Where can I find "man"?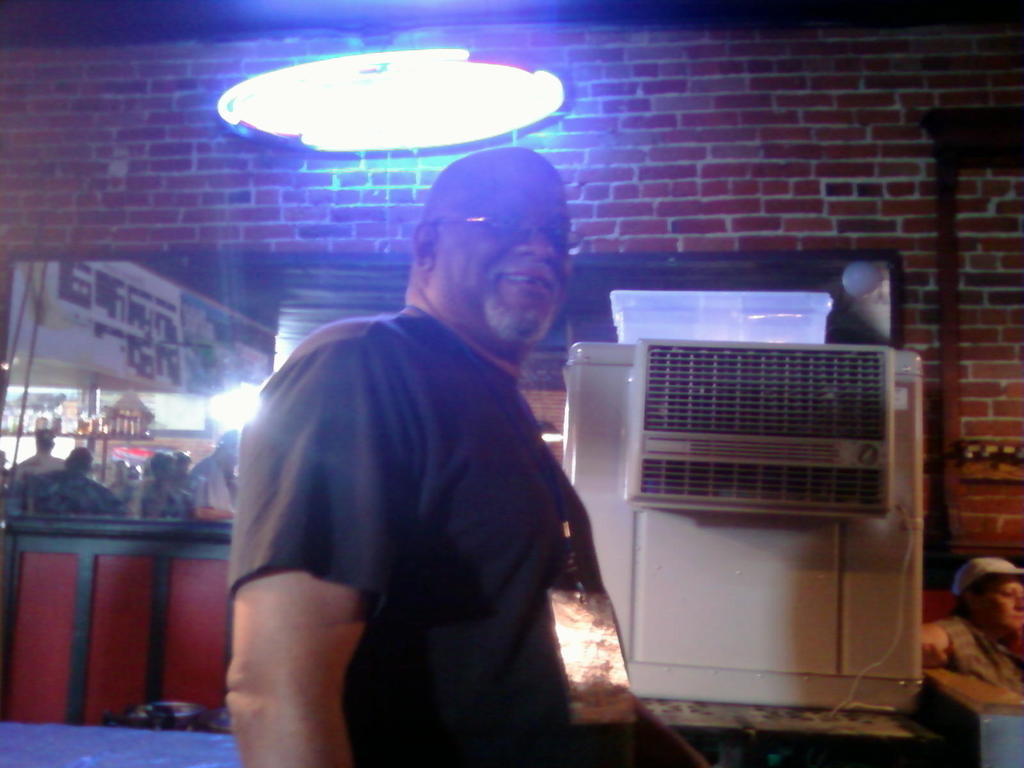
You can find it at {"x1": 9, "y1": 430, "x2": 65, "y2": 482}.
